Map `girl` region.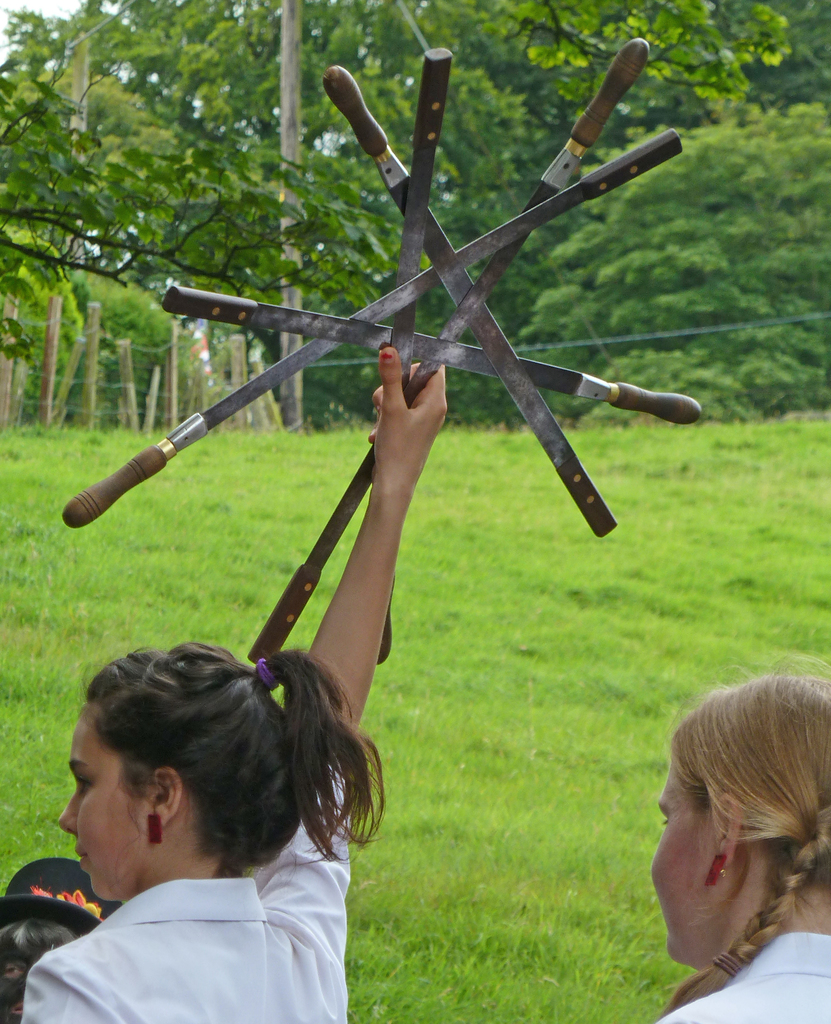
Mapped to select_region(23, 346, 448, 1023).
